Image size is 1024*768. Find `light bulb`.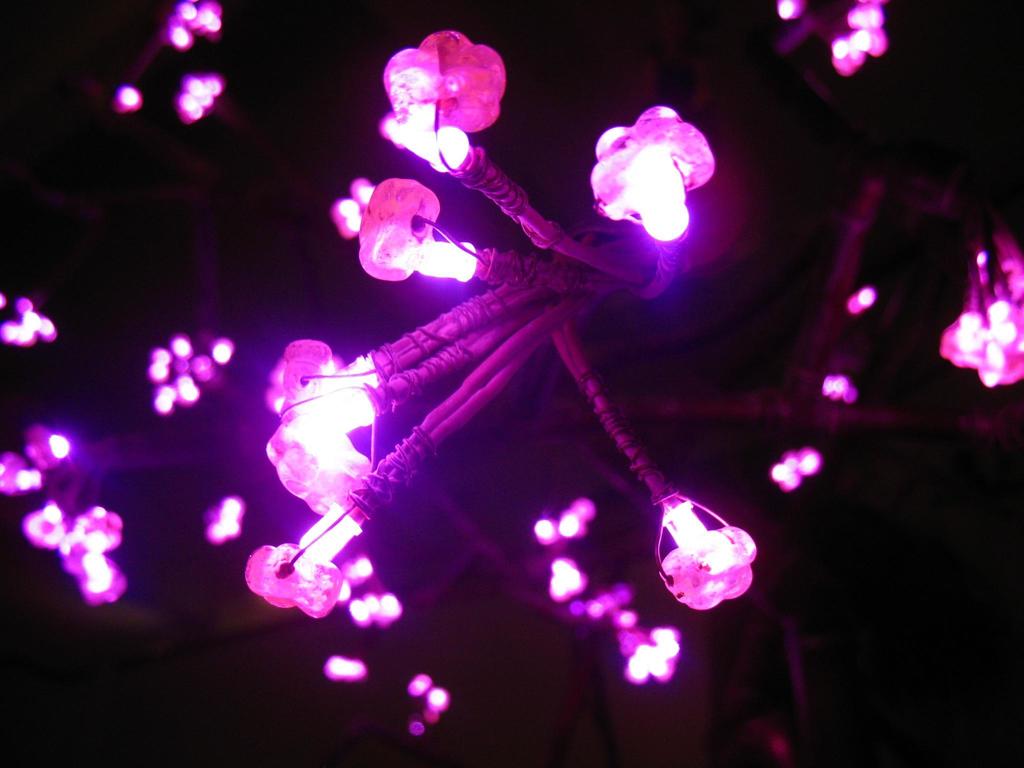
<box>849,281,877,315</box>.
